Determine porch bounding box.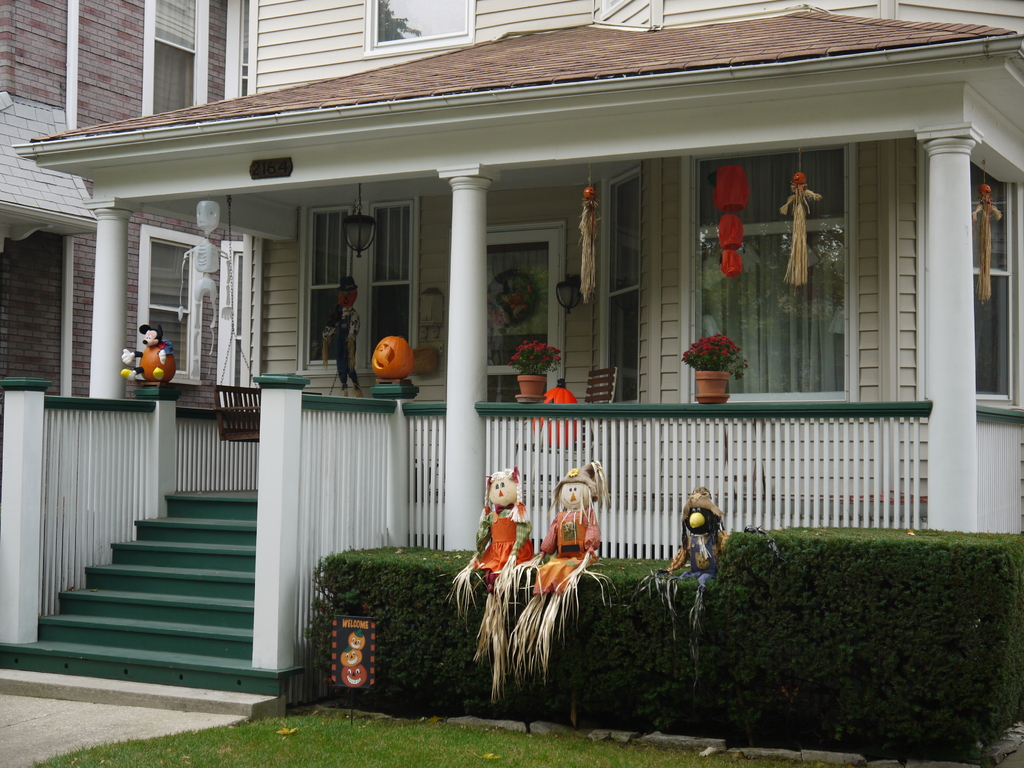
Determined: x1=0 y1=487 x2=1023 y2=717.
